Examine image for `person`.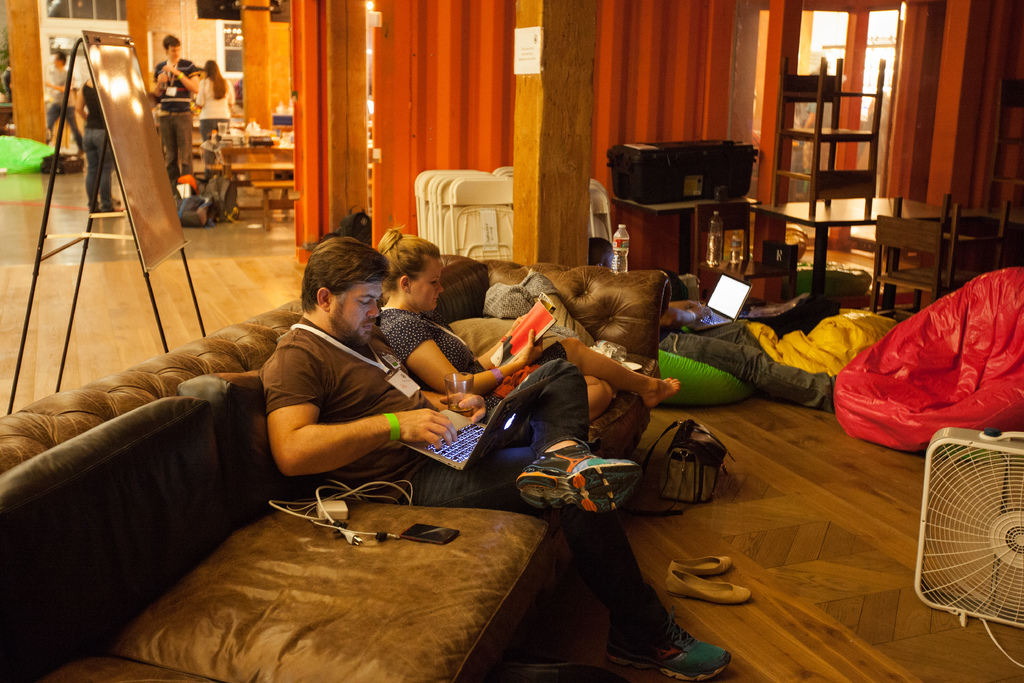
Examination result: (44, 44, 85, 154).
